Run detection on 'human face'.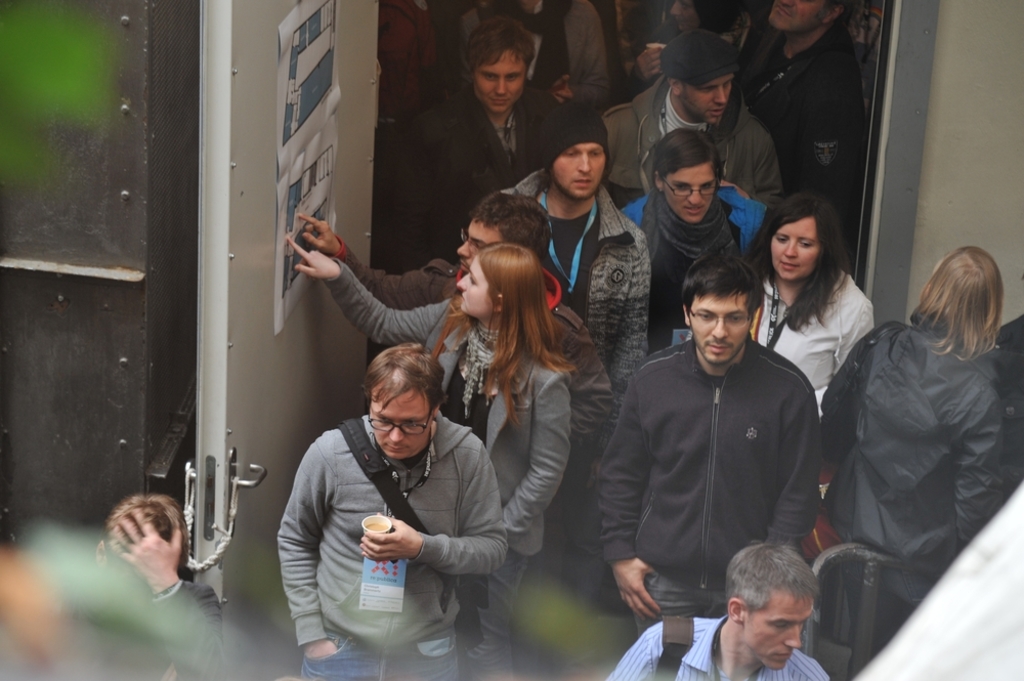
Result: 767 0 834 34.
